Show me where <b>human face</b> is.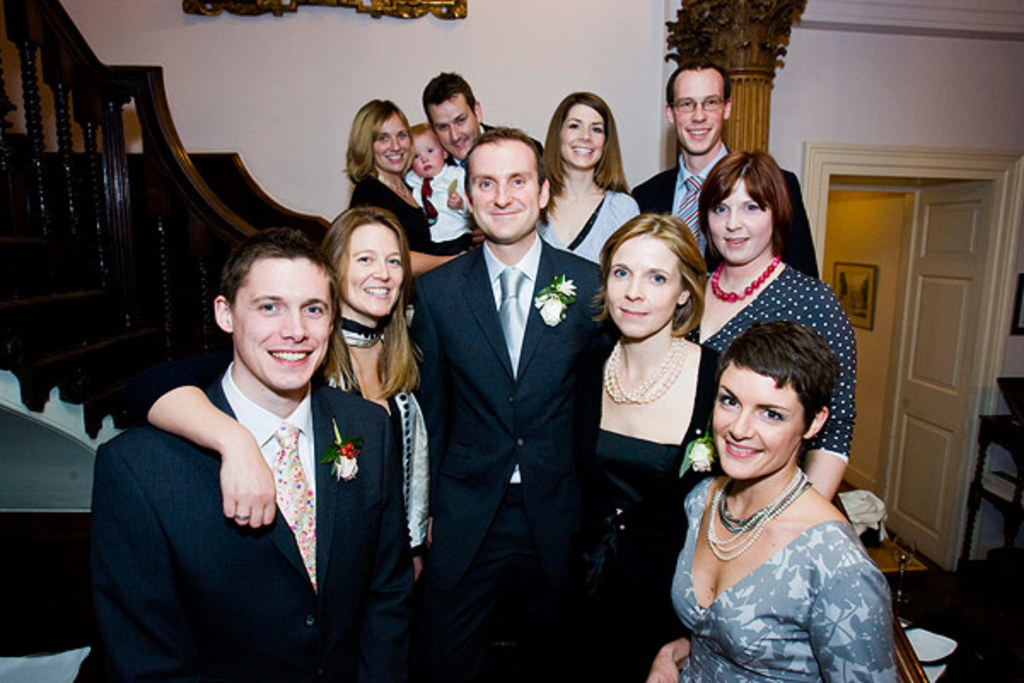
<b>human face</b> is at rect(715, 364, 806, 480).
